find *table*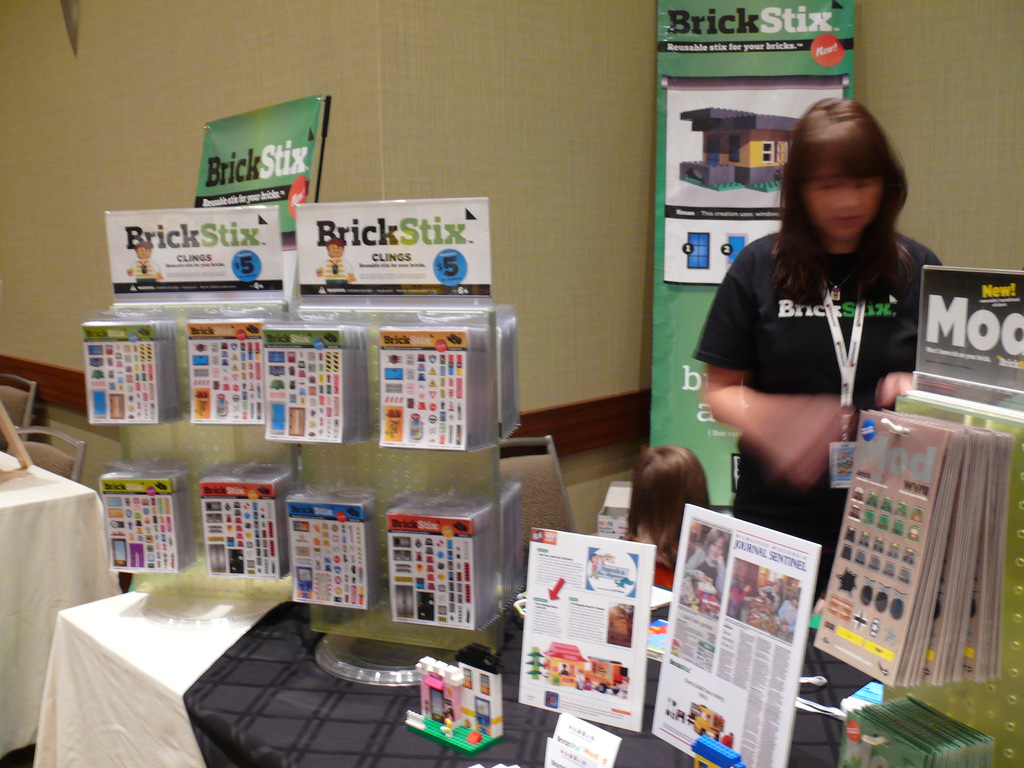
box=[0, 443, 128, 760]
